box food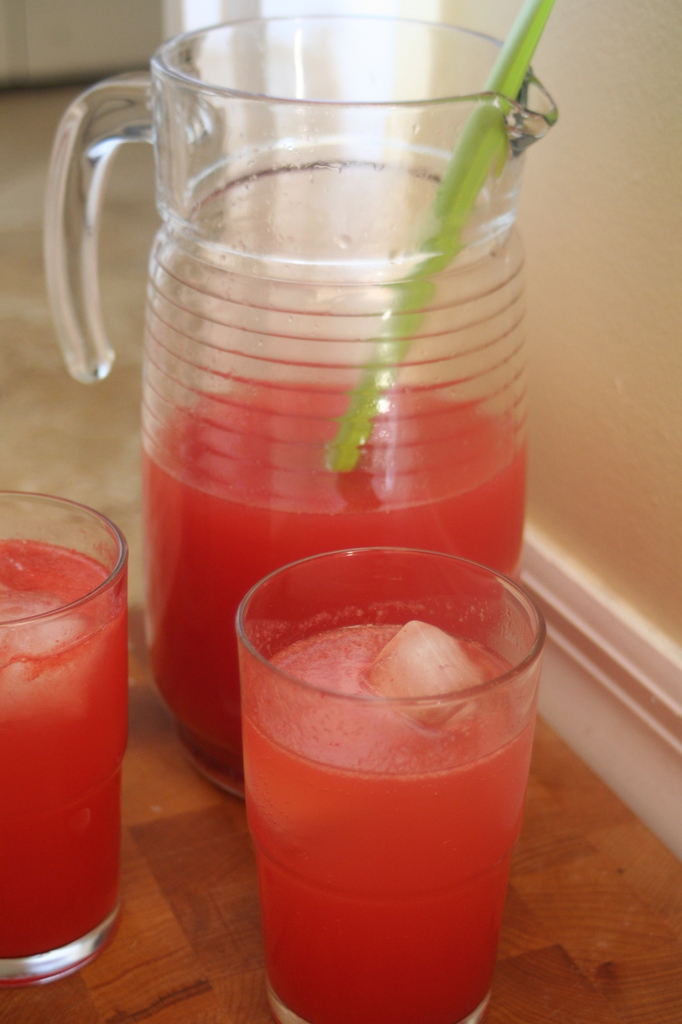
Rect(212, 560, 544, 992)
